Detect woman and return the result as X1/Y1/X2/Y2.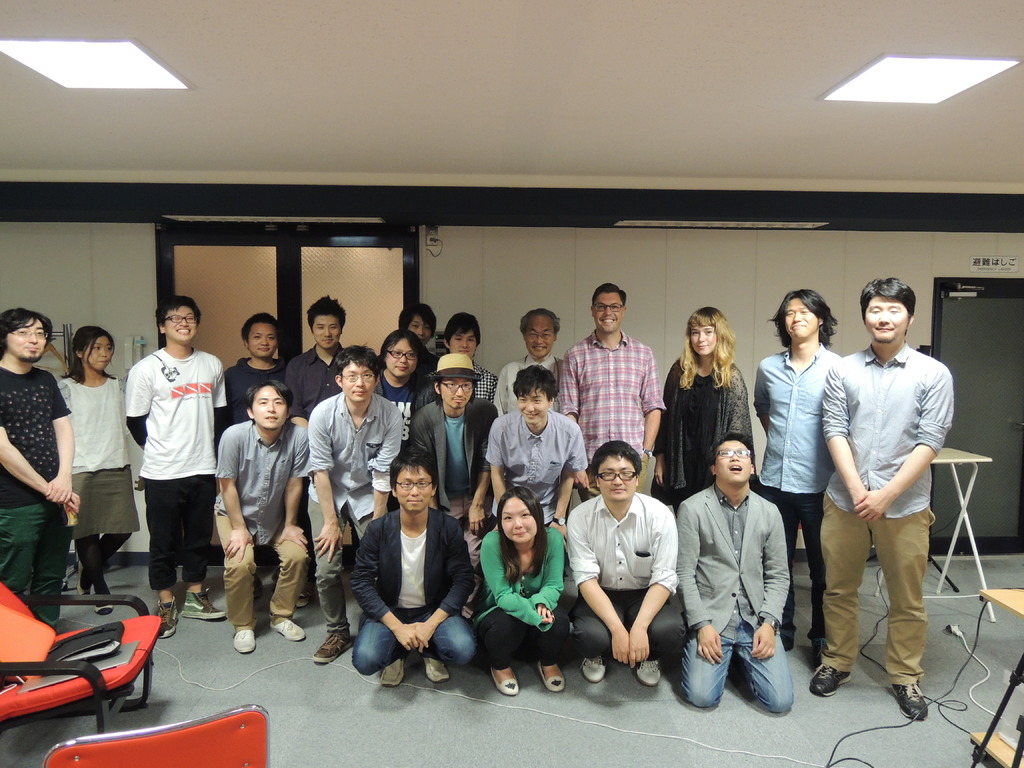
376/326/434/509.
